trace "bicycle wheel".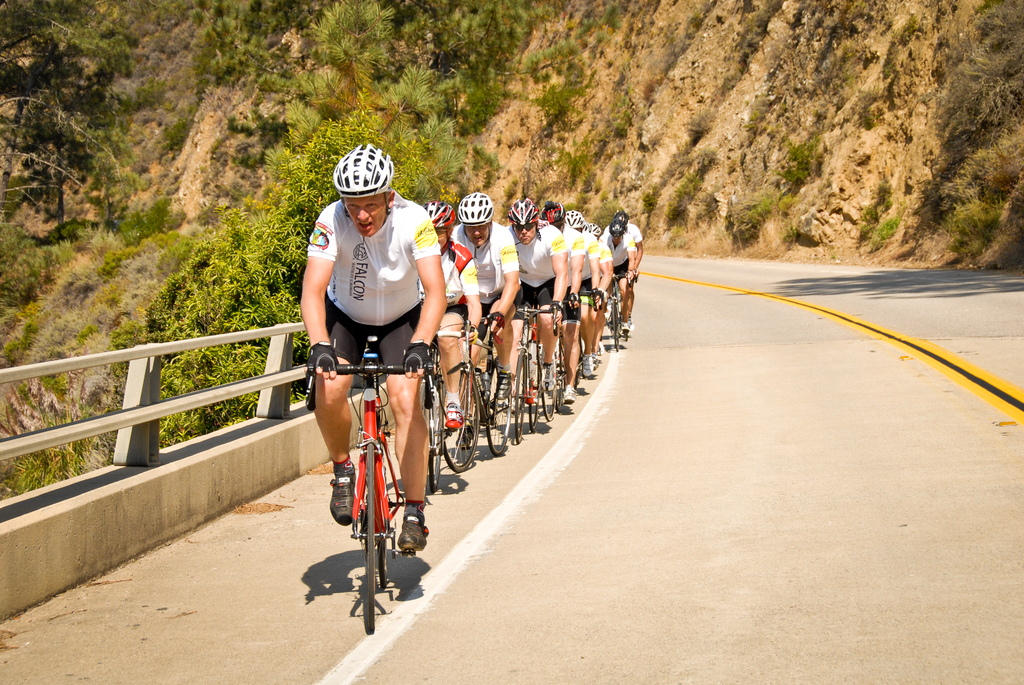
Traced to x1=609, y1=300, x2=623, y2=350.
